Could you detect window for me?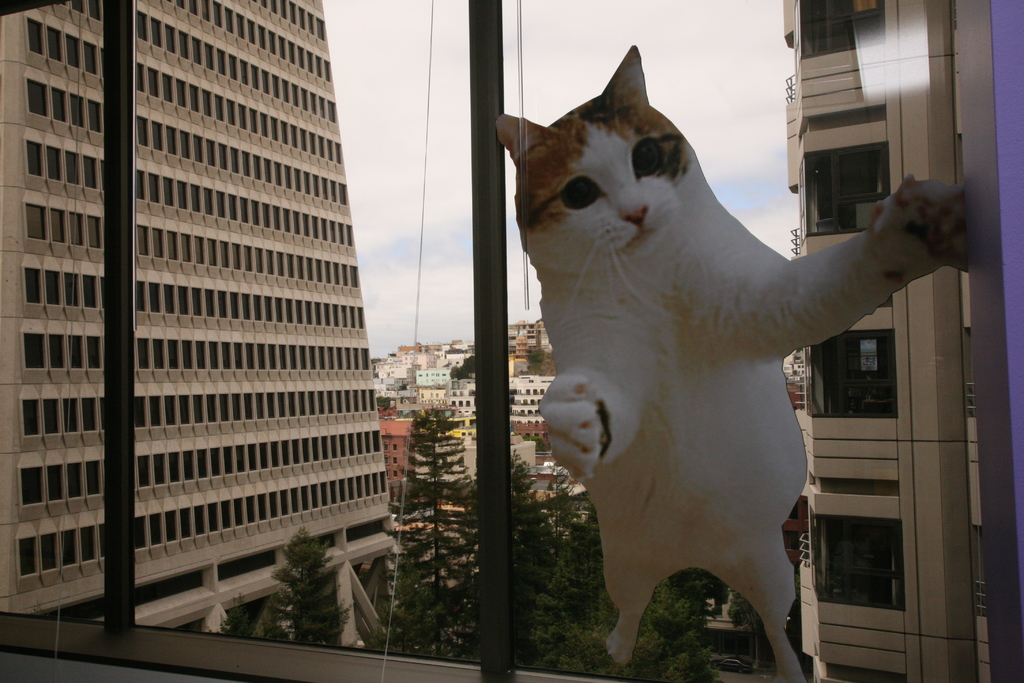
Detection result: [63, 398, 77, 434].
